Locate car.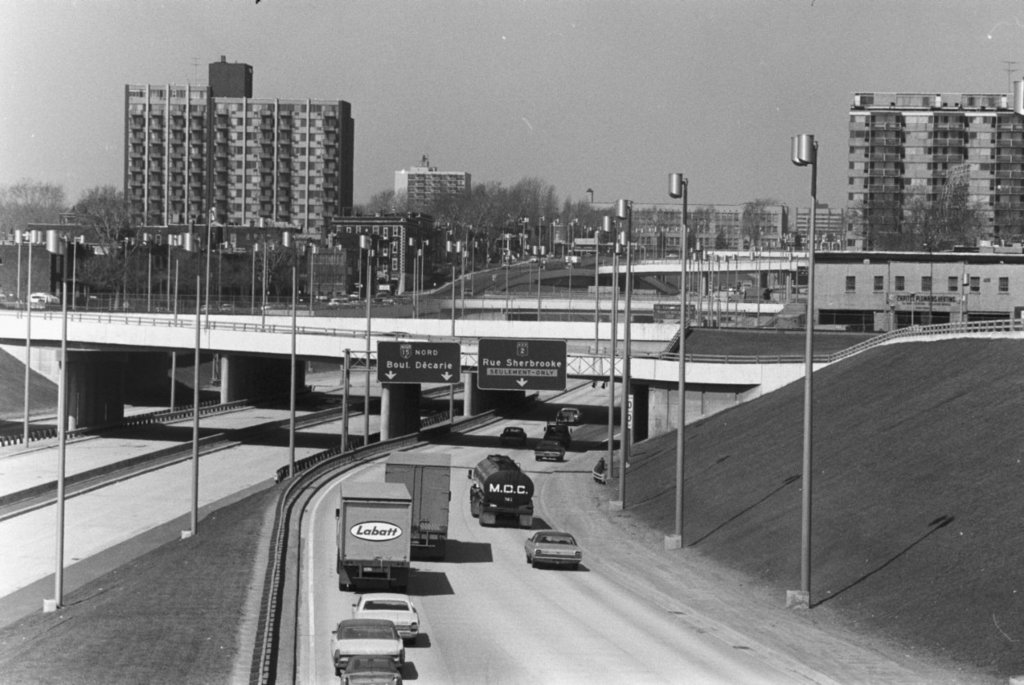
Bounding box: select_region(522, 531, 584, 571).
